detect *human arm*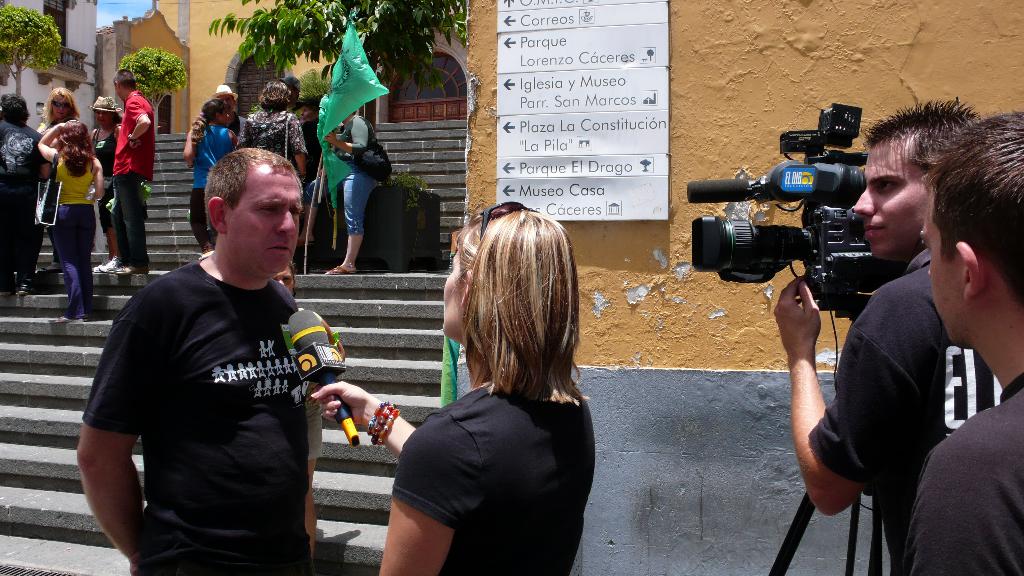
bbox(70, 292, 168, 575)
